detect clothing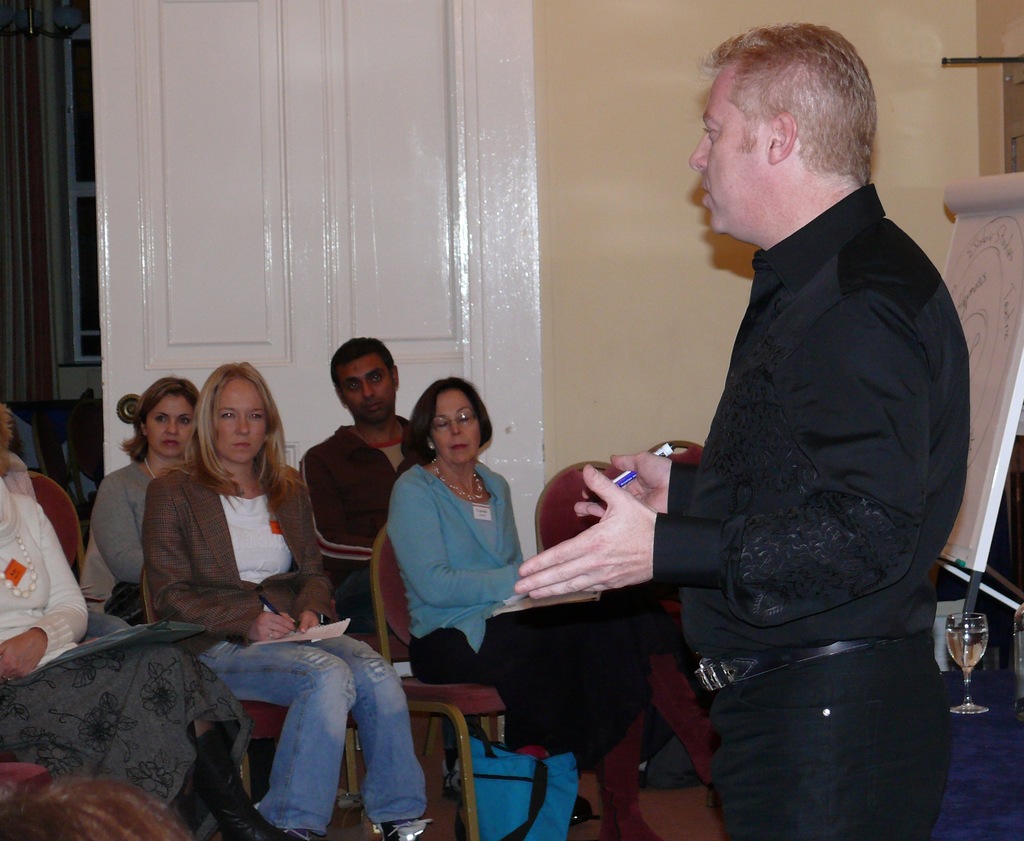
Rect(0, 446, 248, 813)
